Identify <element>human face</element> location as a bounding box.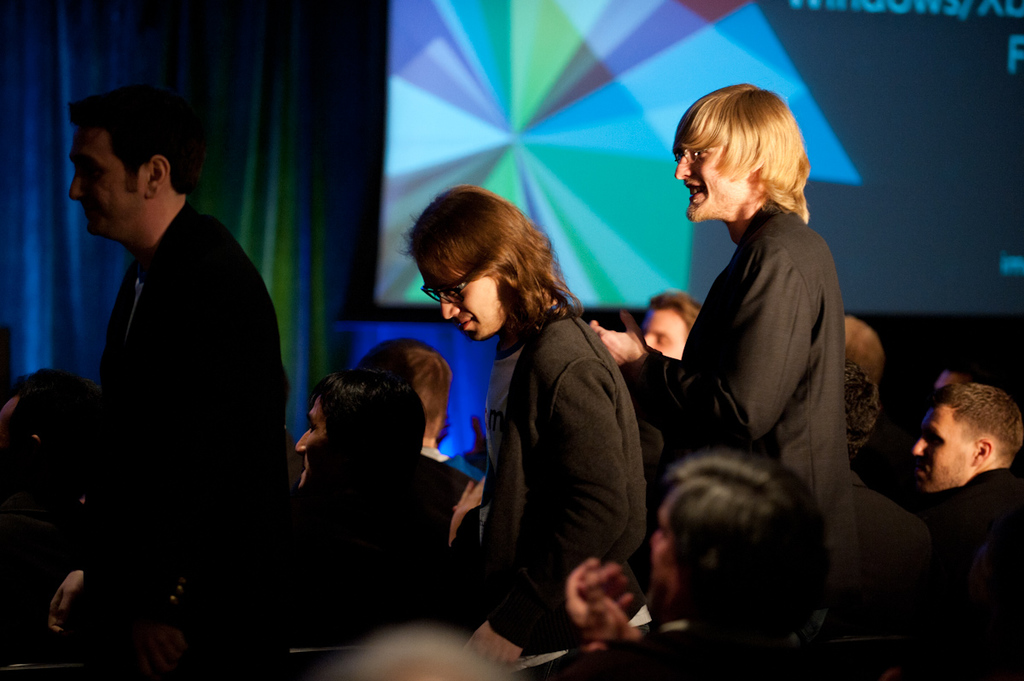
x1=914, y1=410, x2=975, y2=493.
